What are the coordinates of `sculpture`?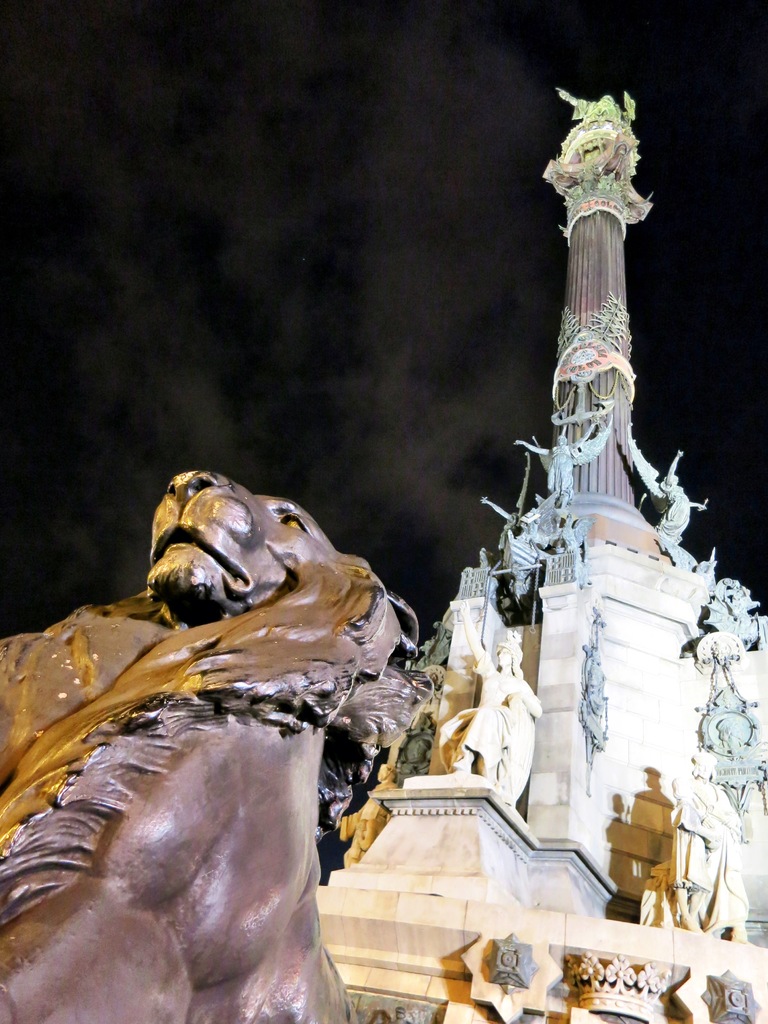
[340, 758, 394, 865].
